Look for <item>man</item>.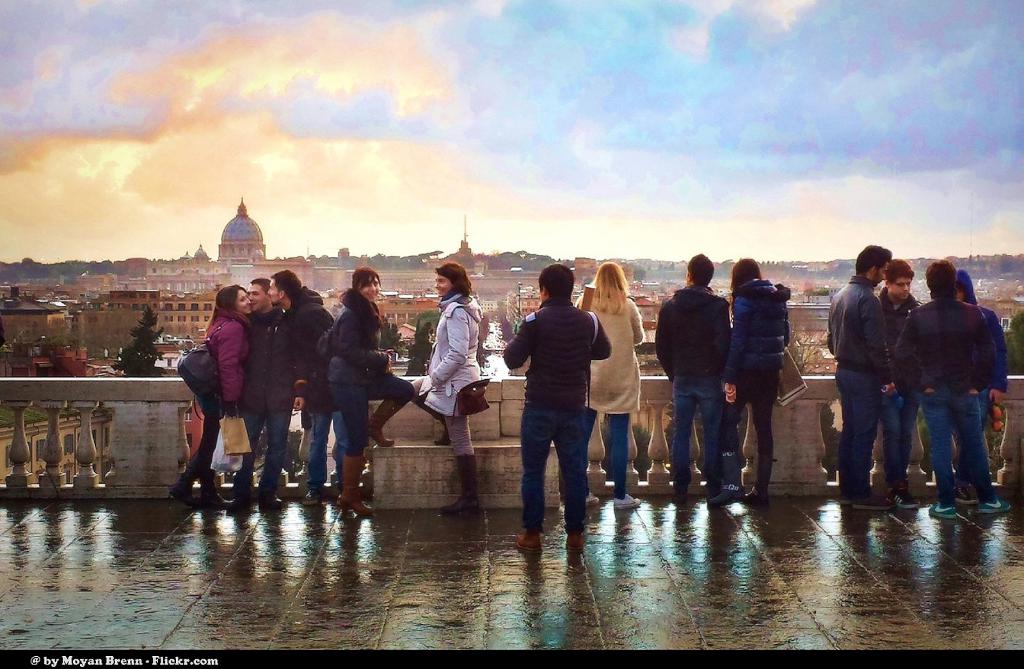
Found: <bbox>241, 275, 304, 517</bbox>.
